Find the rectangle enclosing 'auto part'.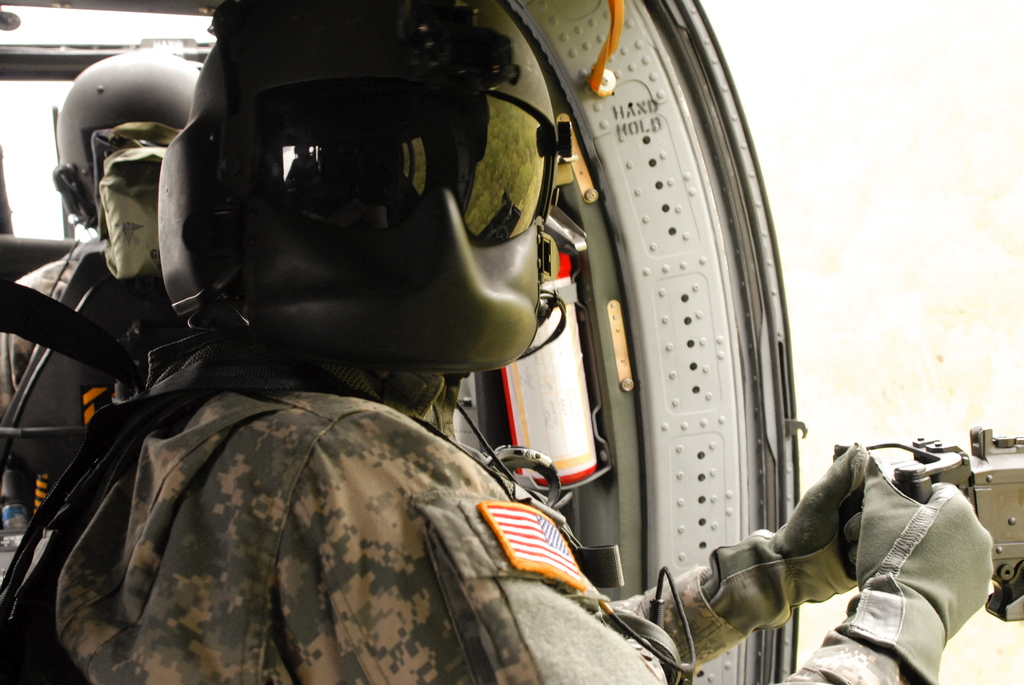
828, 421, 1023, 625.
